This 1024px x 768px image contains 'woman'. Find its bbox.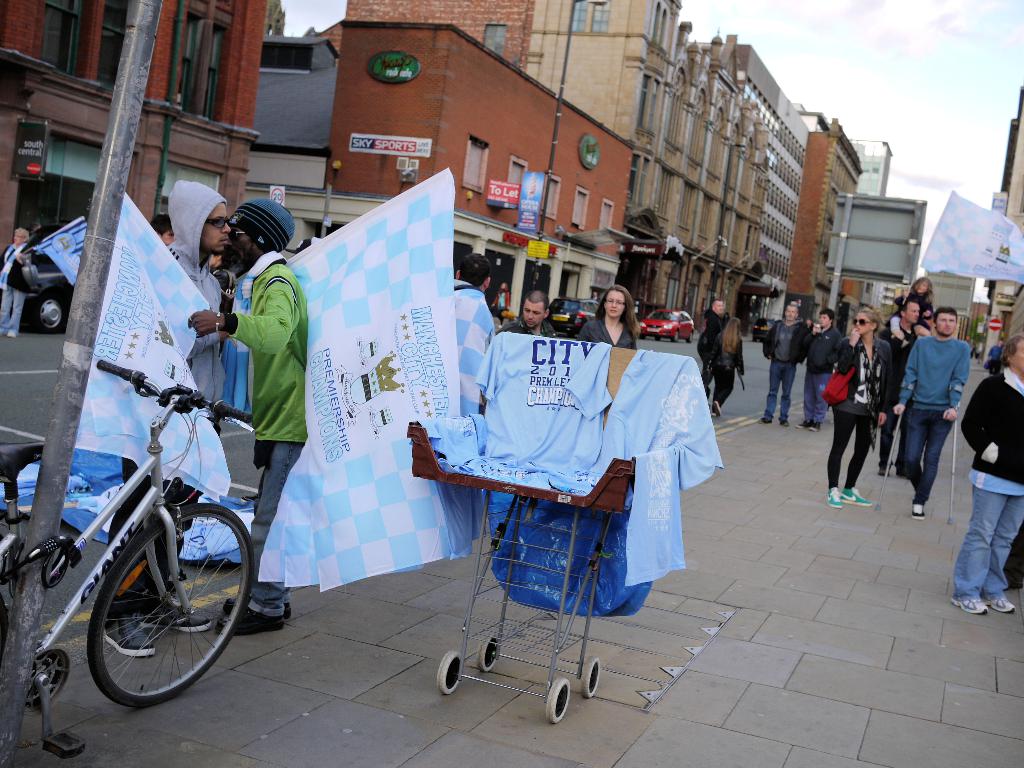
[0, 228, 31, 337].
